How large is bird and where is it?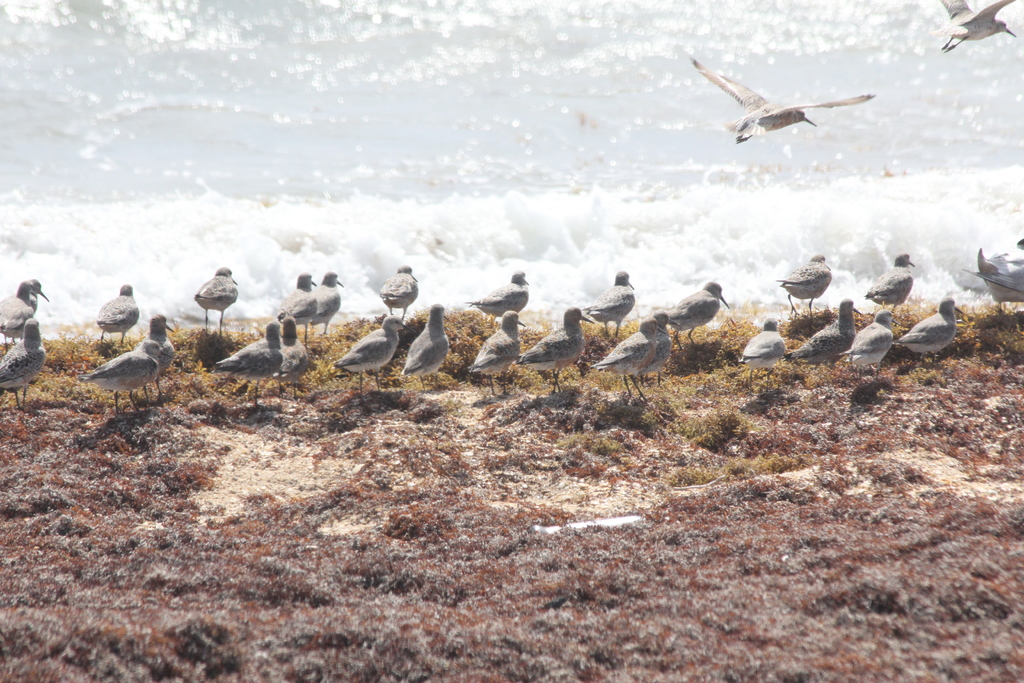
Bounding box: (x1=858, y1=248, x2=917, y2=313).
